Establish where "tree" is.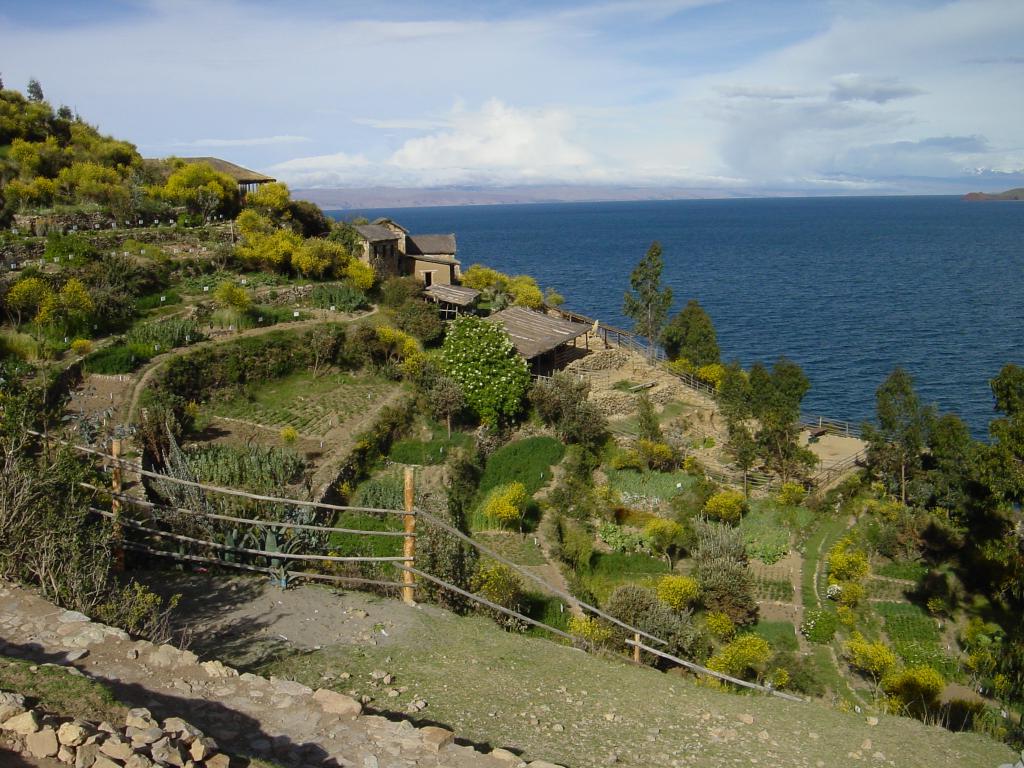
Established at pyautogui.locateOnScreen(639, 511, 689, 571).
